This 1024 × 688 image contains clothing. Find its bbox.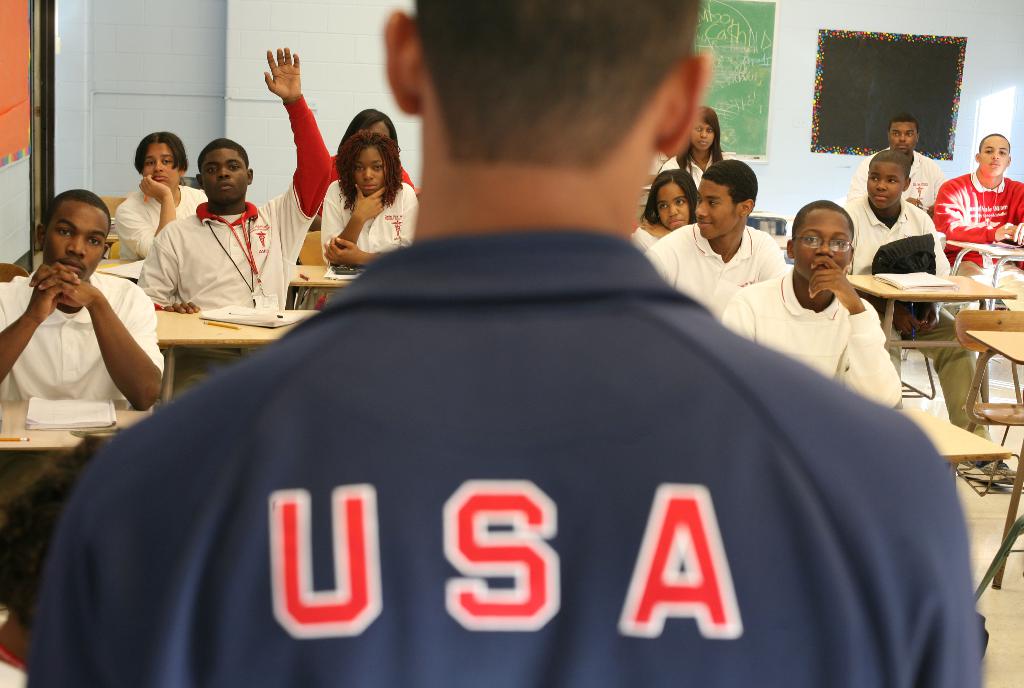
(29,228,988,687).
